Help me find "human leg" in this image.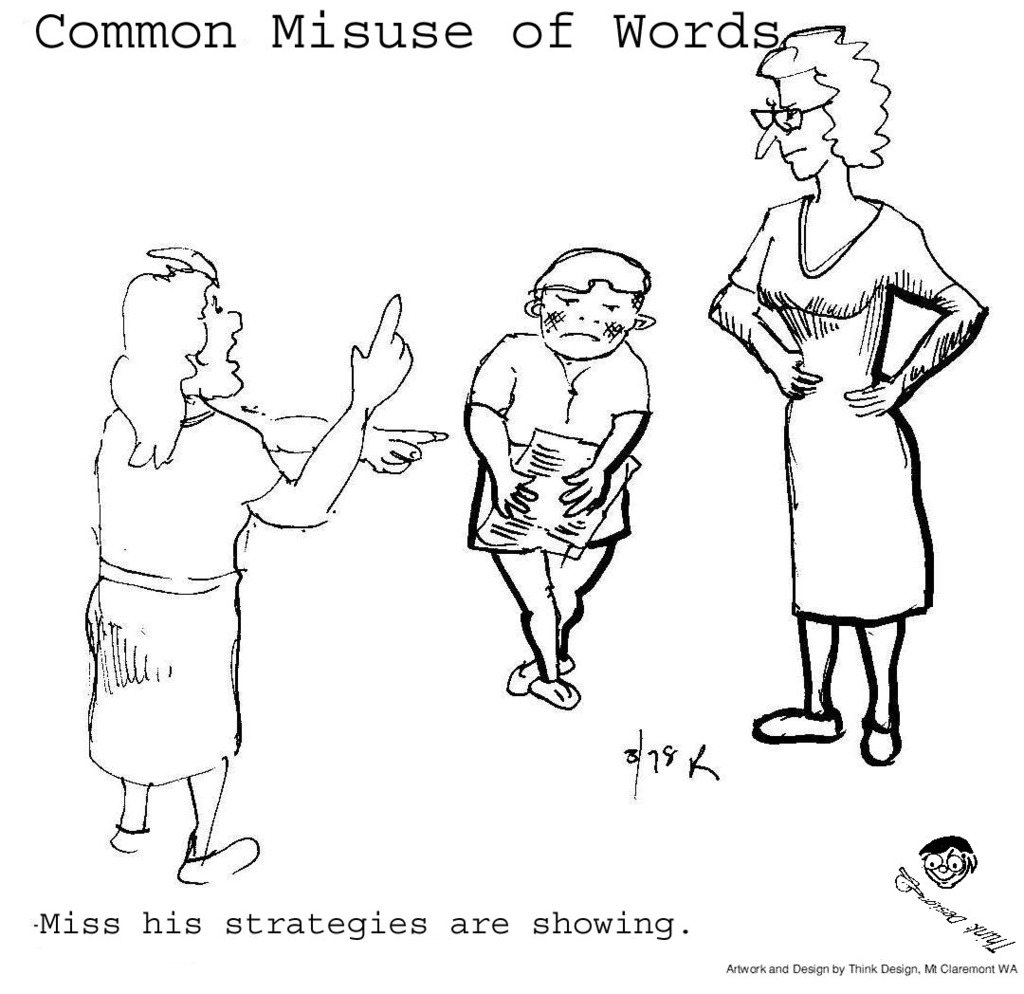
Found it: x1=160 y1=586 x2=258 y2=887.
